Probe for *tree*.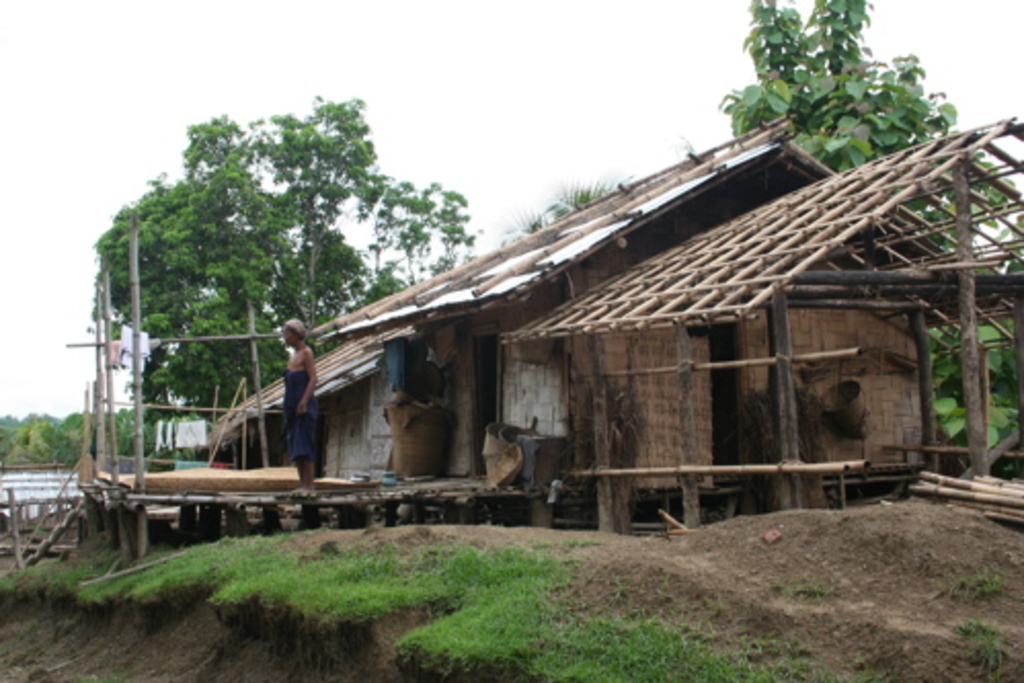
Probe result: [left=507, top=185, right=622, bottom=236].
